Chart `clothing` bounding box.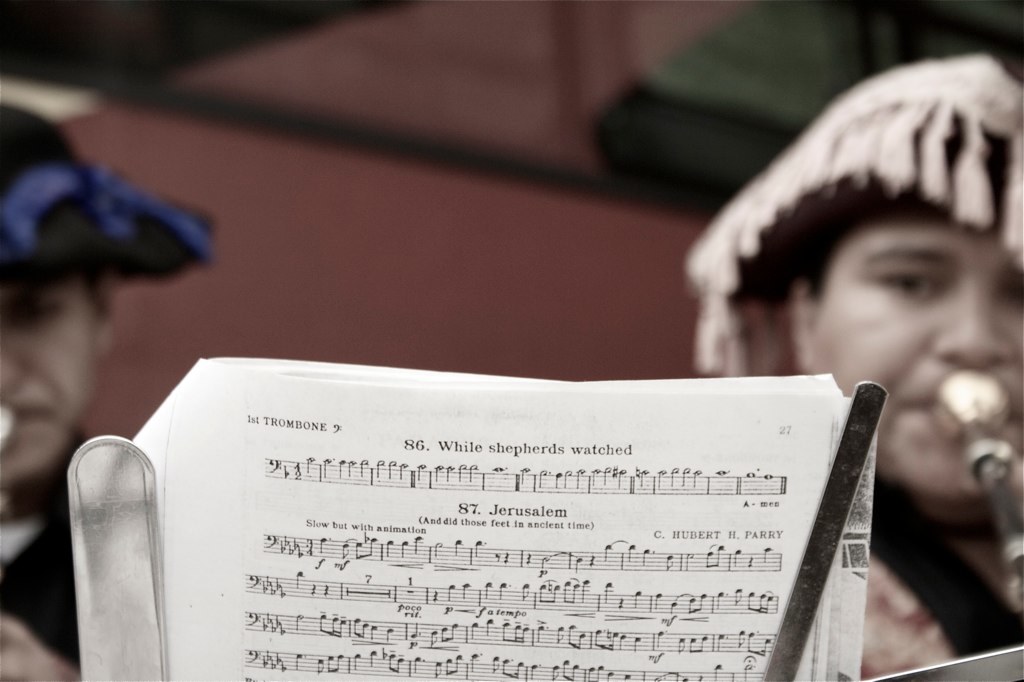
Charted: 0:429:80:681.
